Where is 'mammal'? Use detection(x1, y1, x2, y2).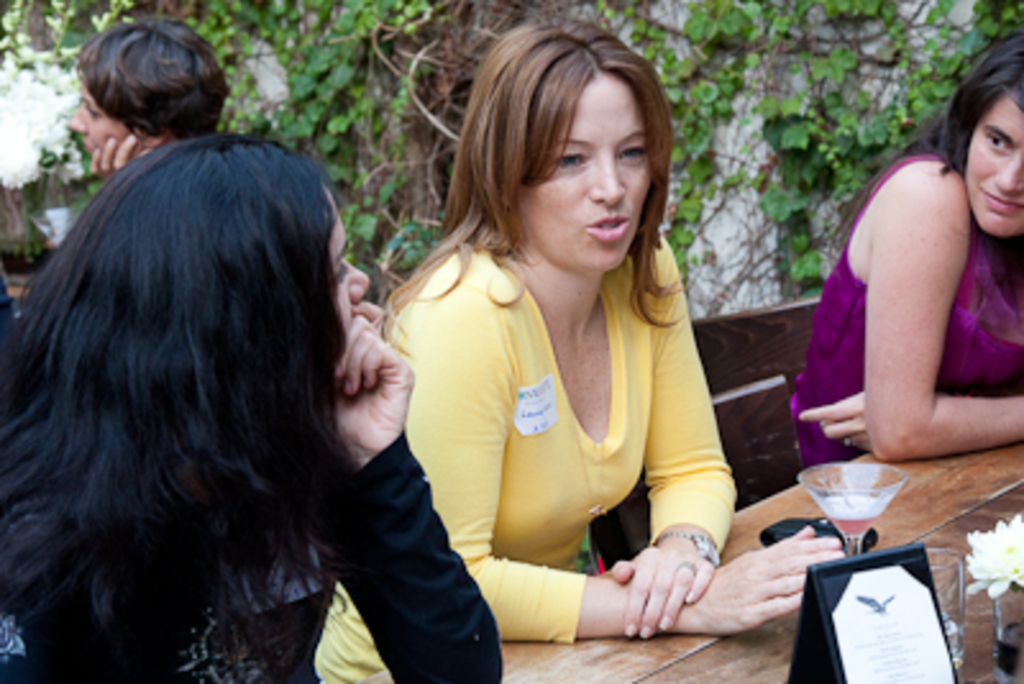
detection(3, 97, 433, 661).
